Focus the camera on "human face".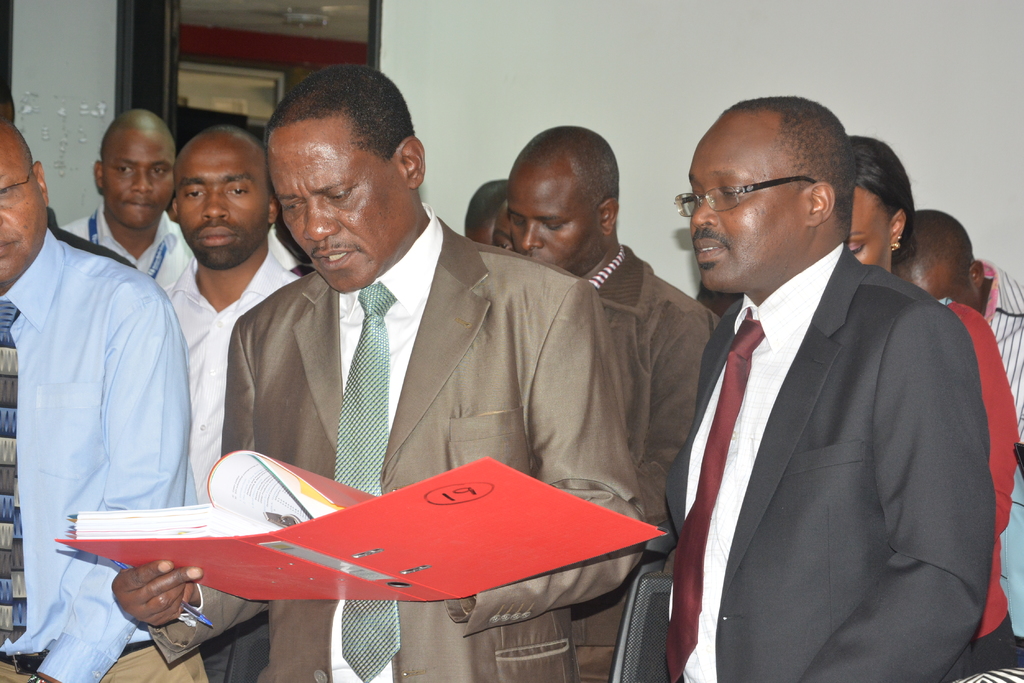
Focus region: select_region(682, 117, 797, 286).
